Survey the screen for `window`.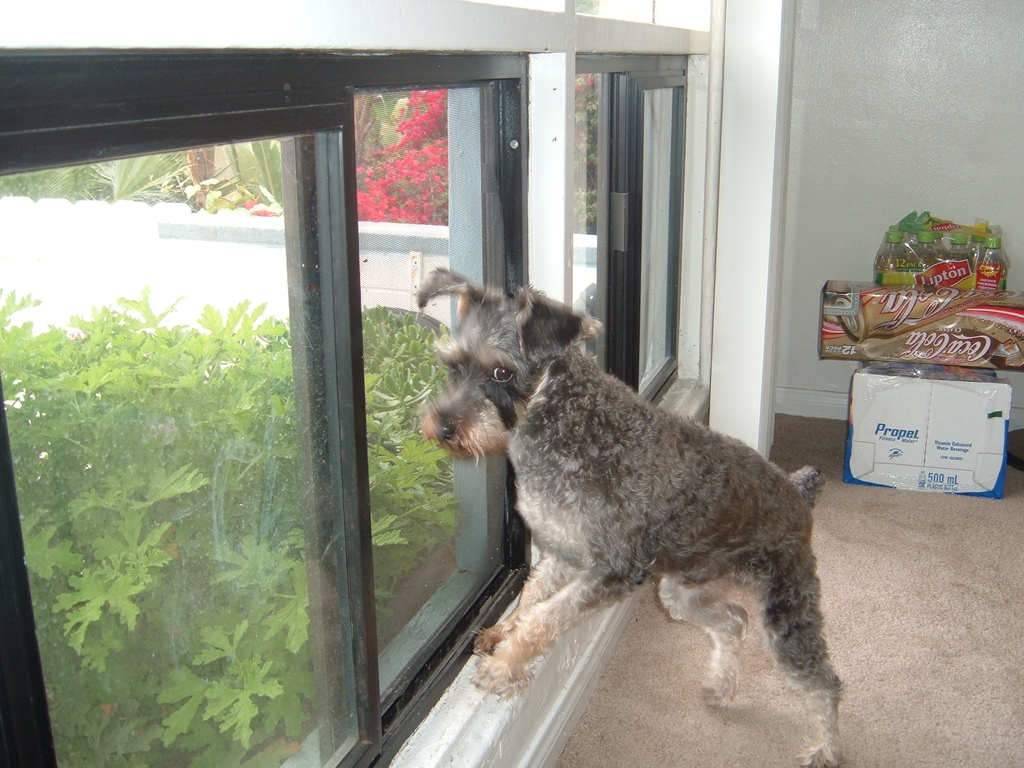
Survey found: 358:53:528:755.
